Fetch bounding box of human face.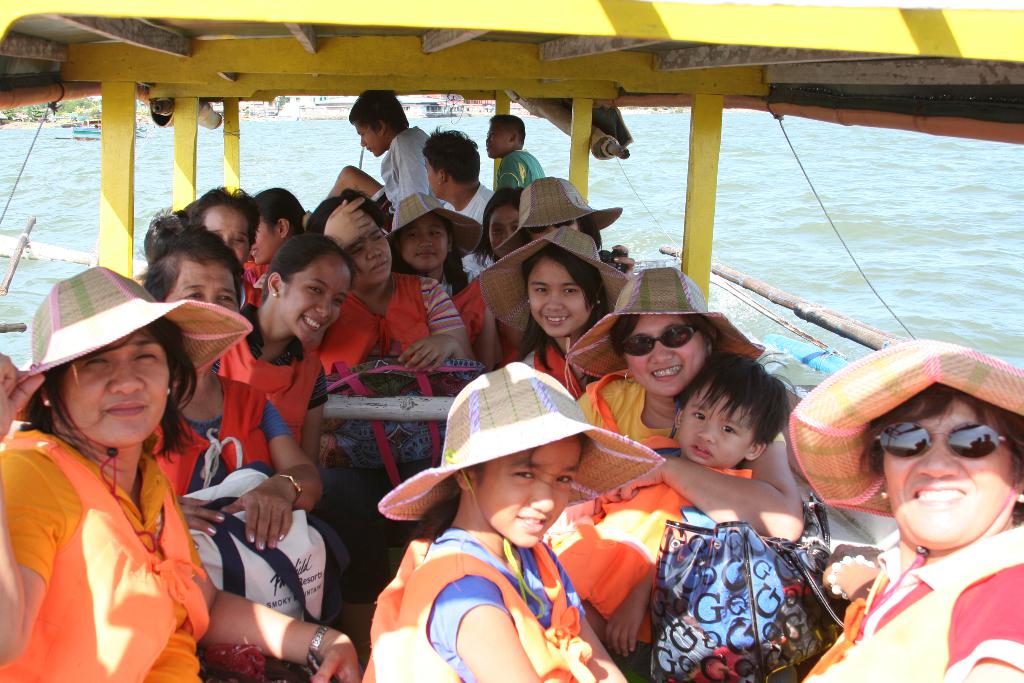
Bbox: (left=209, top=193, right=246, bottom=271).
